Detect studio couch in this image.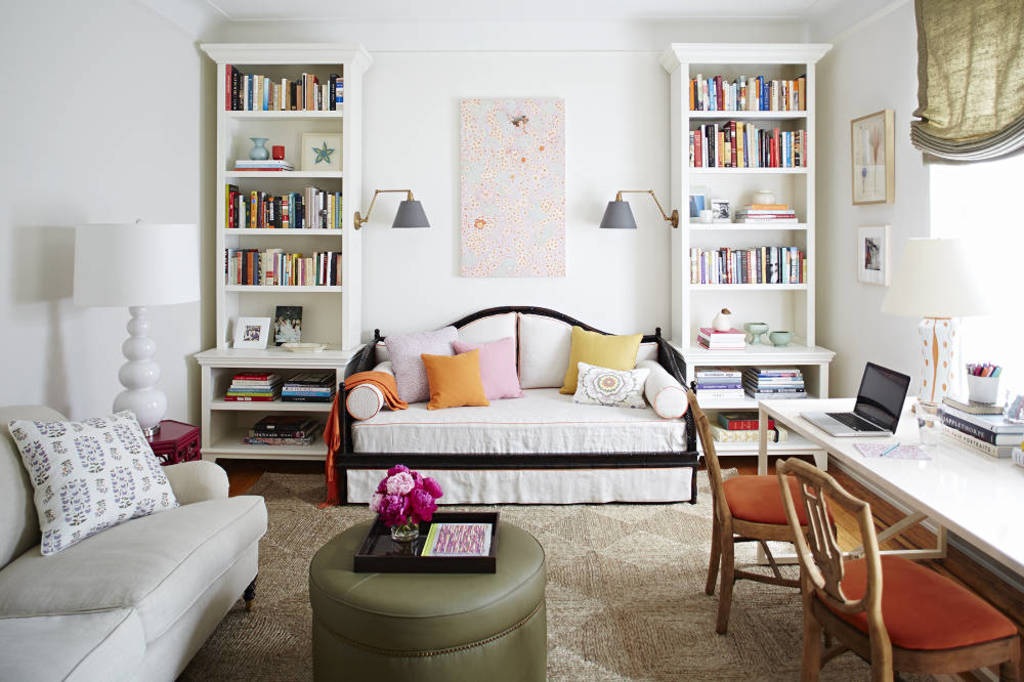
Detection: (324,300,696,498).
